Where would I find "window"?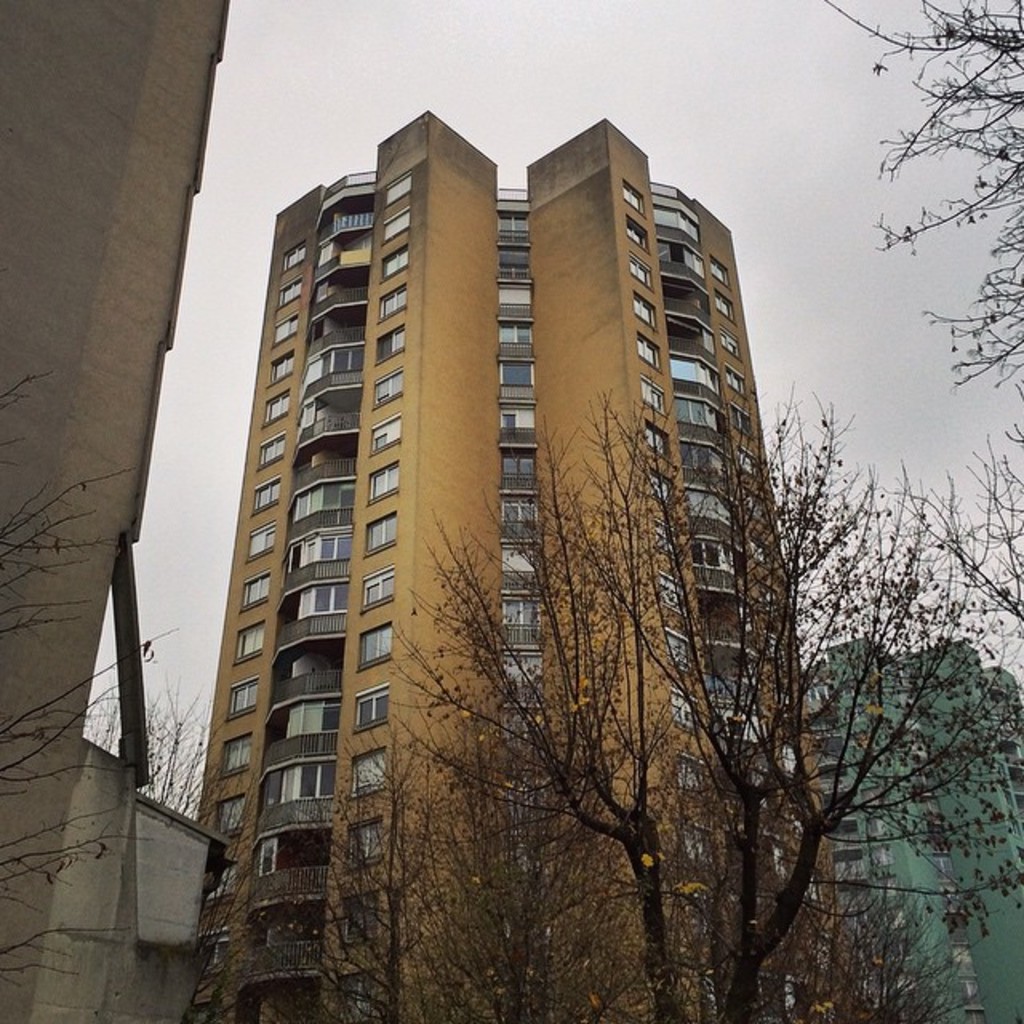
At x1=494, y1=443, x2=538, y2=491.
